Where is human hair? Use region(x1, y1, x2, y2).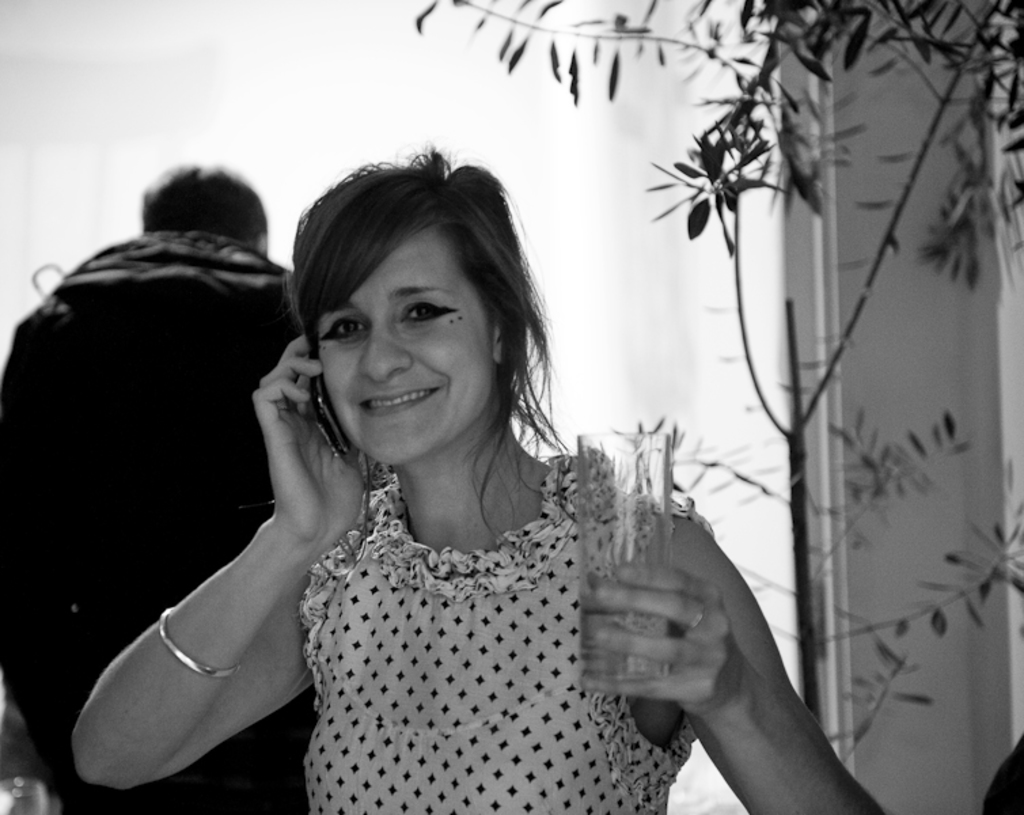
region(139, 163, 268, 251).
